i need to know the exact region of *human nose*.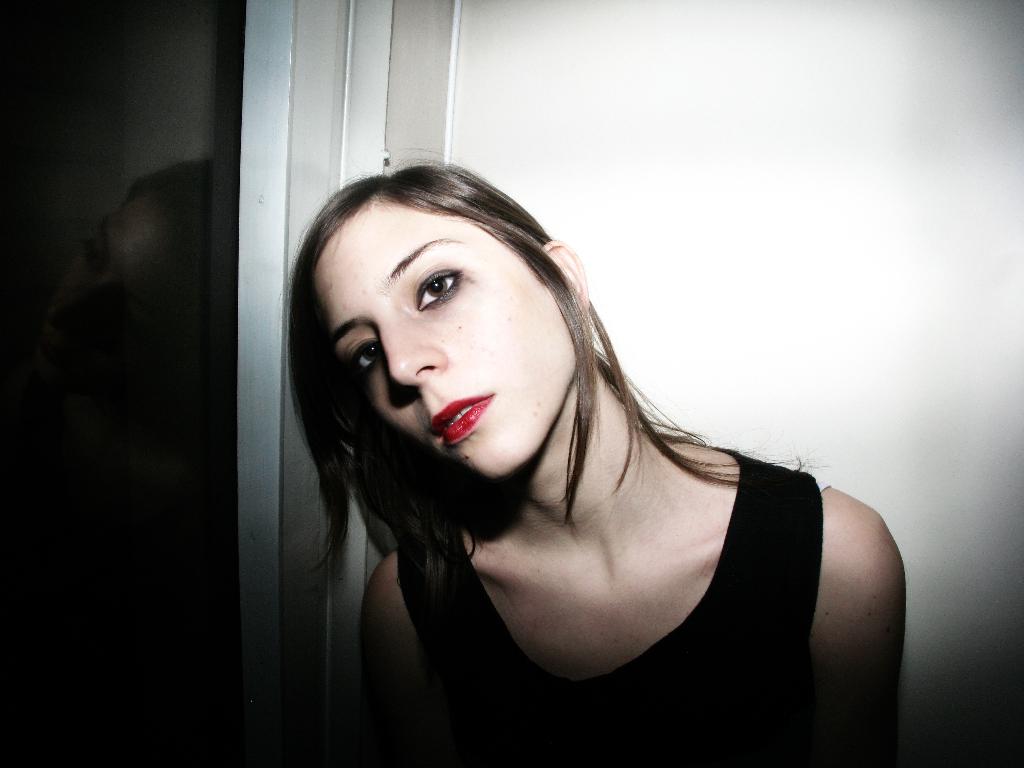
Region: [374, 320, 443, 388].
